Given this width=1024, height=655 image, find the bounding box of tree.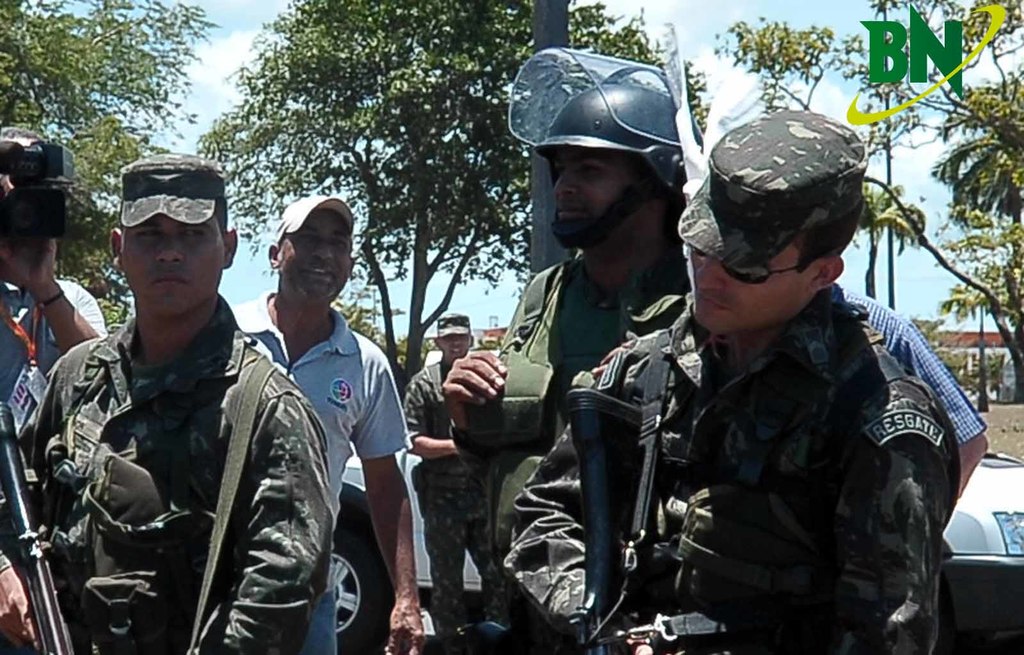
0/0/202/321.
